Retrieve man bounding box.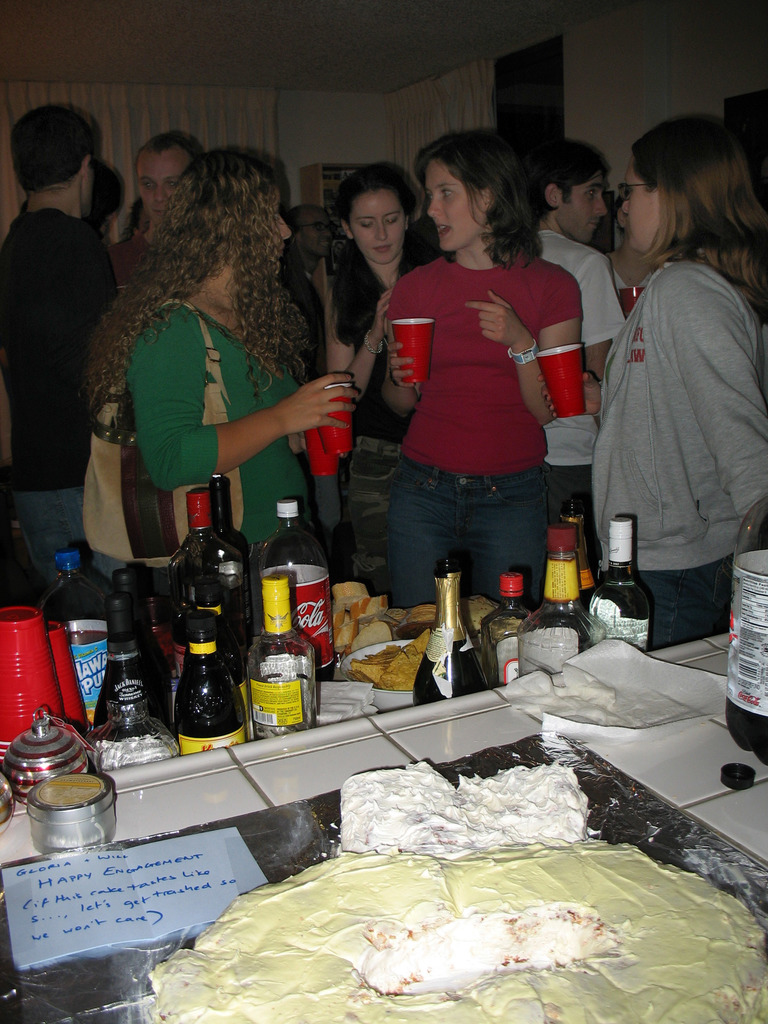
Bounding box: [3,100,124,547].
